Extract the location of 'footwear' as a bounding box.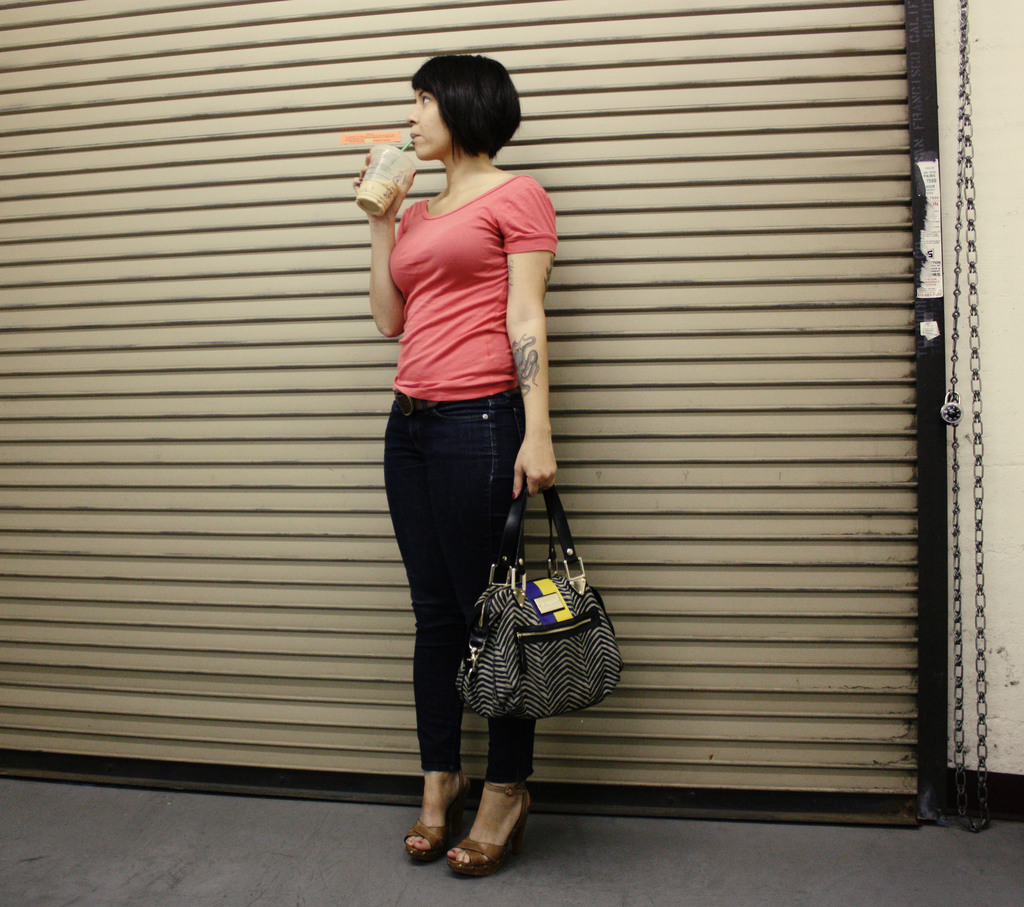
403, 767, 478, 867.
